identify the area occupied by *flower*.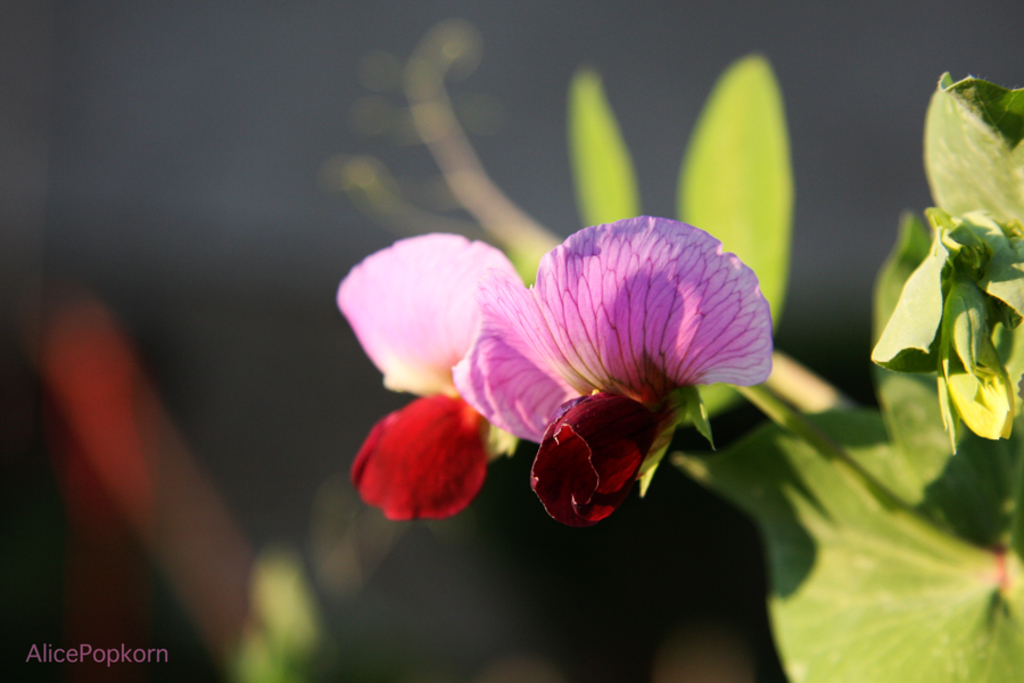
Area: (335, 232, 522, 521).
